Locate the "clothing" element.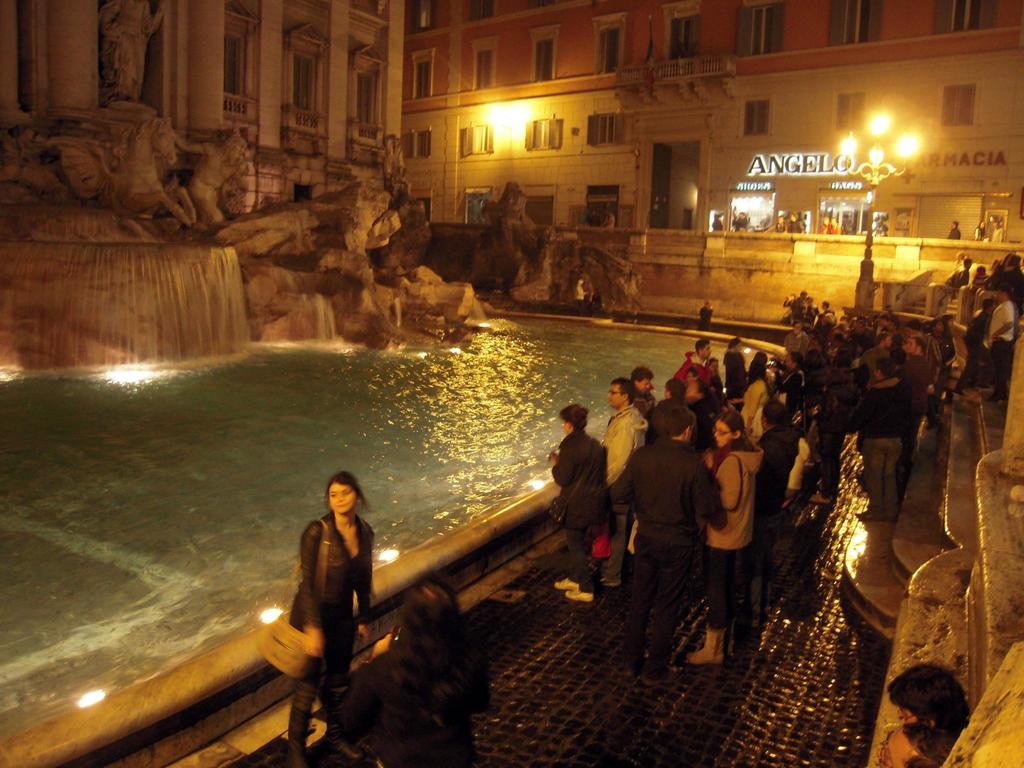
Element bbox: 704 444 764 635.
